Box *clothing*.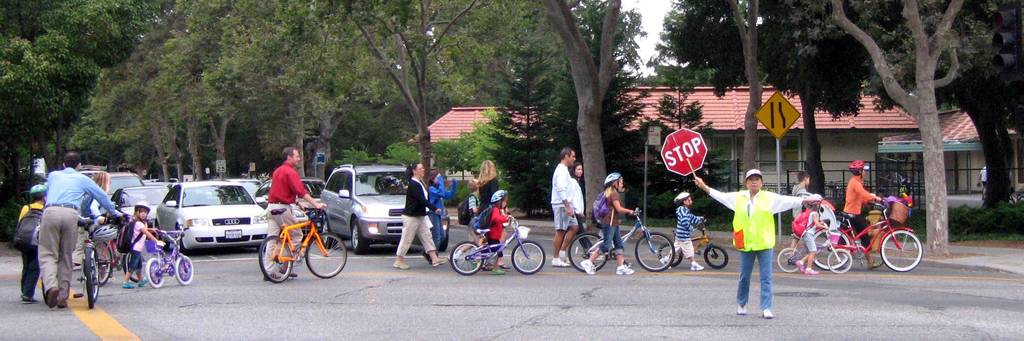
<box>550,163,577,230</box>.
